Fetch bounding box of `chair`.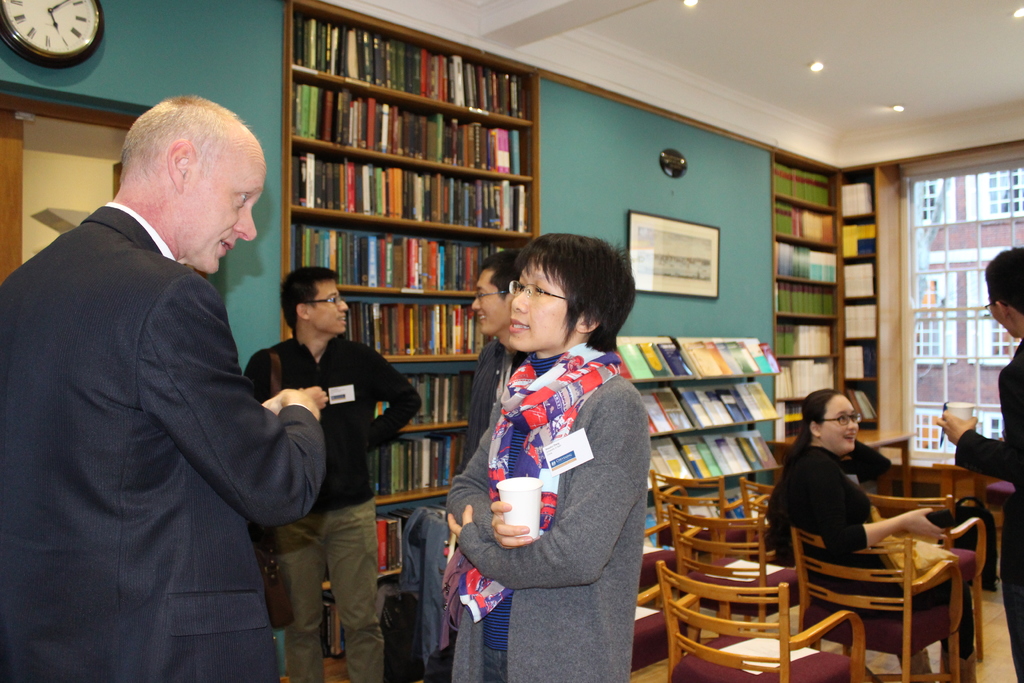
Bbox: [left=658, top=508, right=803, bottom=659].
